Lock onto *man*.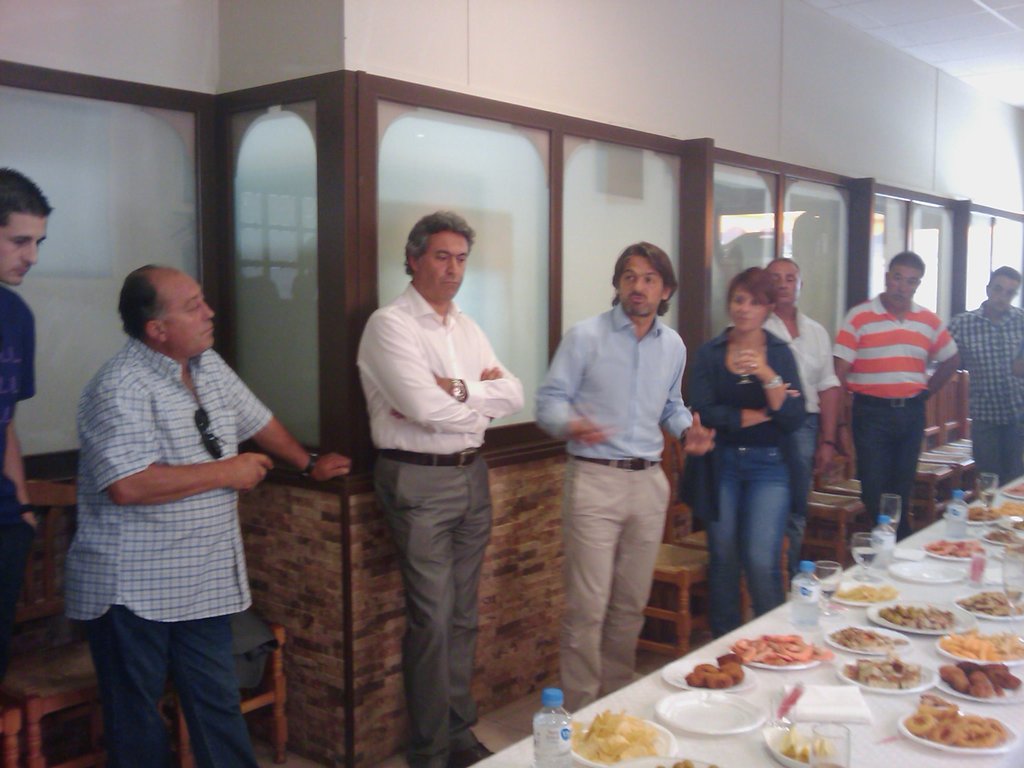
Locked: 829/248/959/549.
